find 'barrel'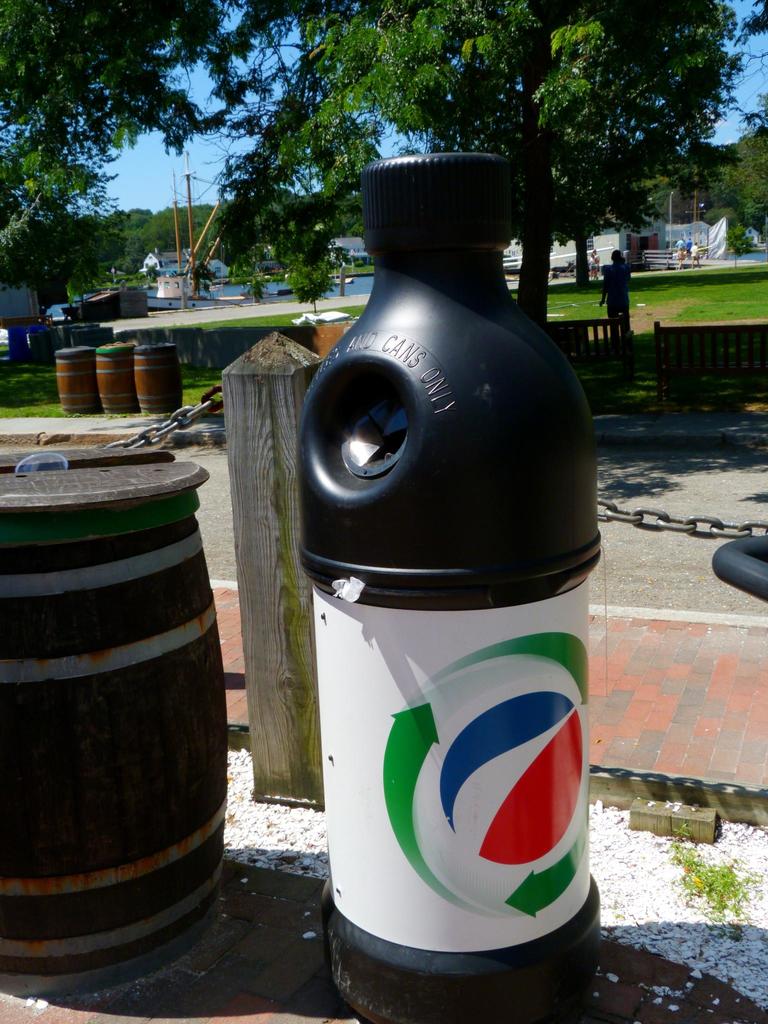
crop(99, 342, 132, 416)
